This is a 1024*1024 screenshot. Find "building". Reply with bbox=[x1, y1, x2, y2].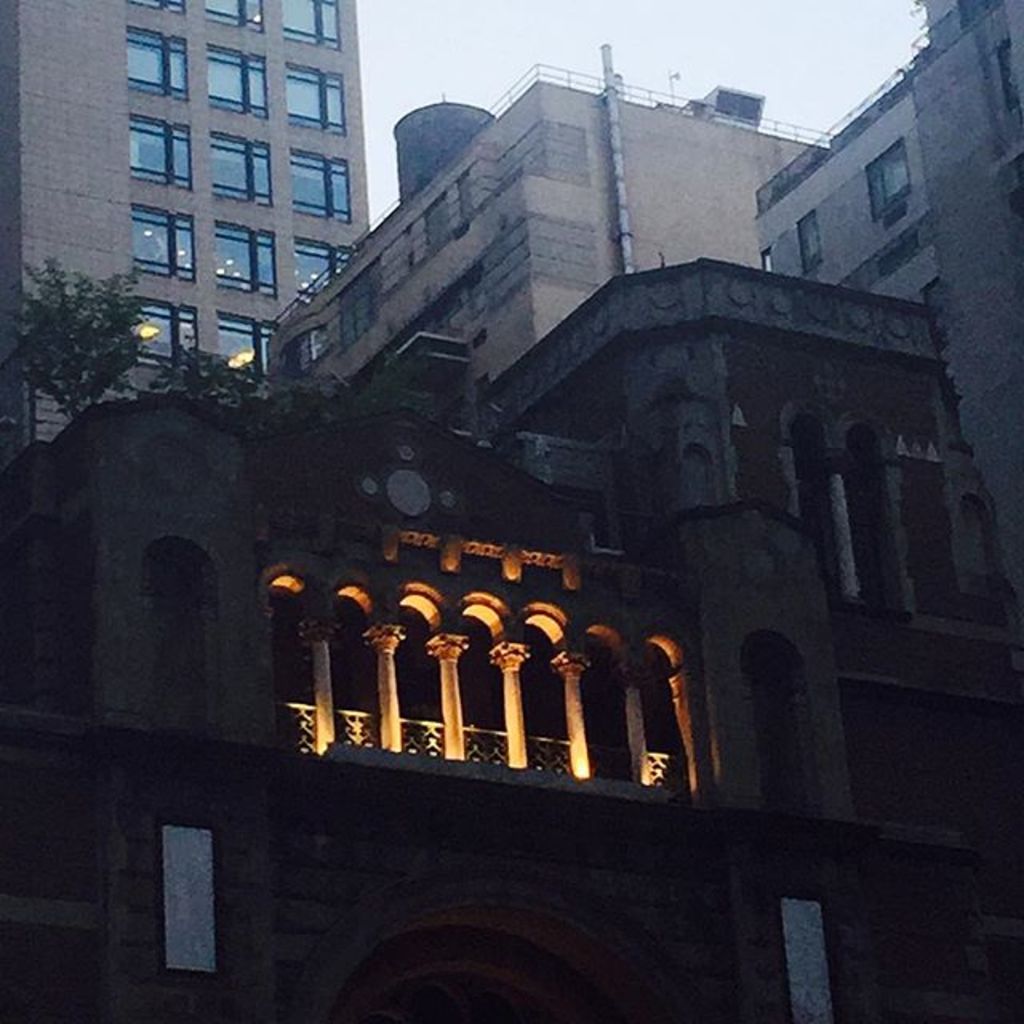
bbox=[445, 275, 992, 618].
